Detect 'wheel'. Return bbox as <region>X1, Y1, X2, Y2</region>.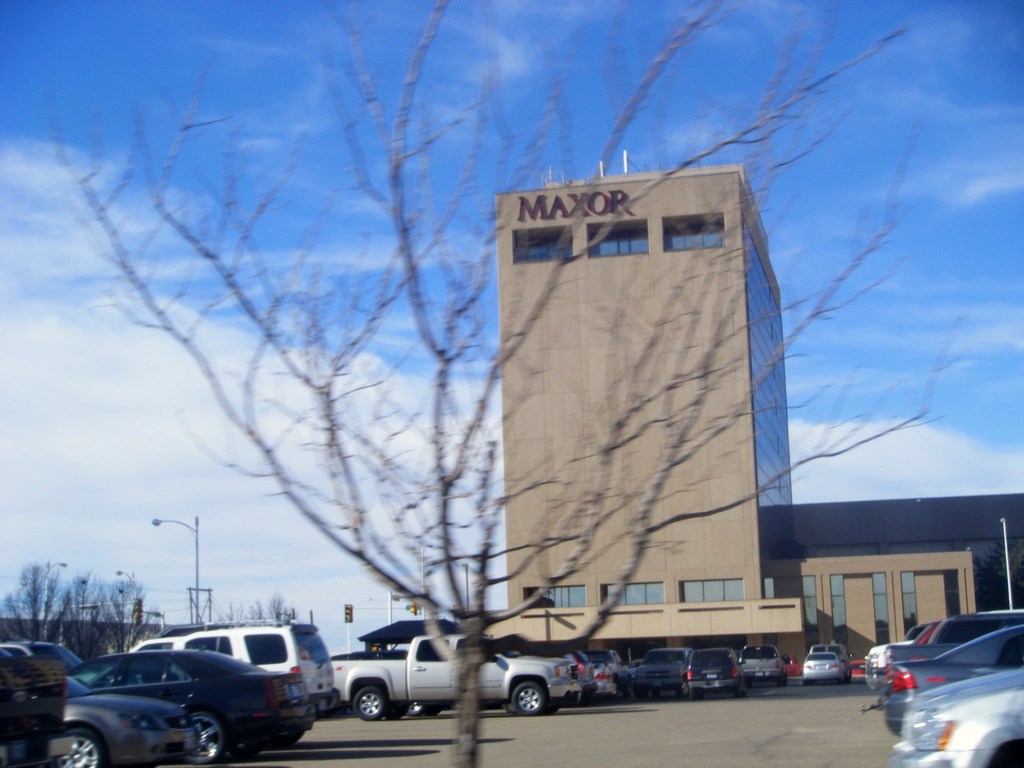
<region>994, 739, 1023, 767</region>.
